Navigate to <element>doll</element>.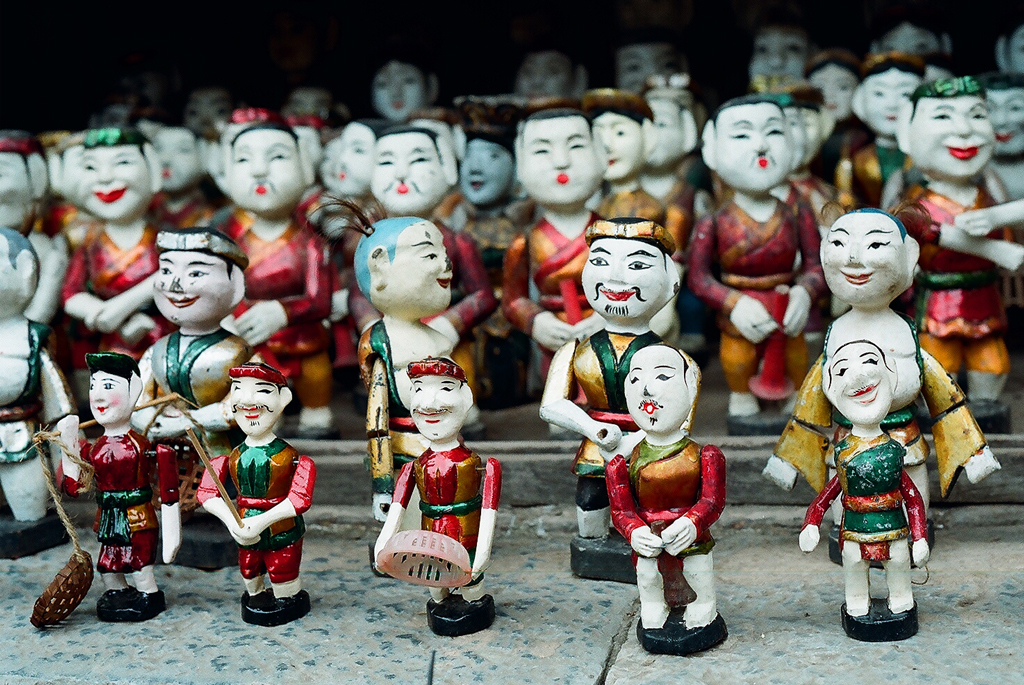
Navigation target: (44, 128, 83, 193).
